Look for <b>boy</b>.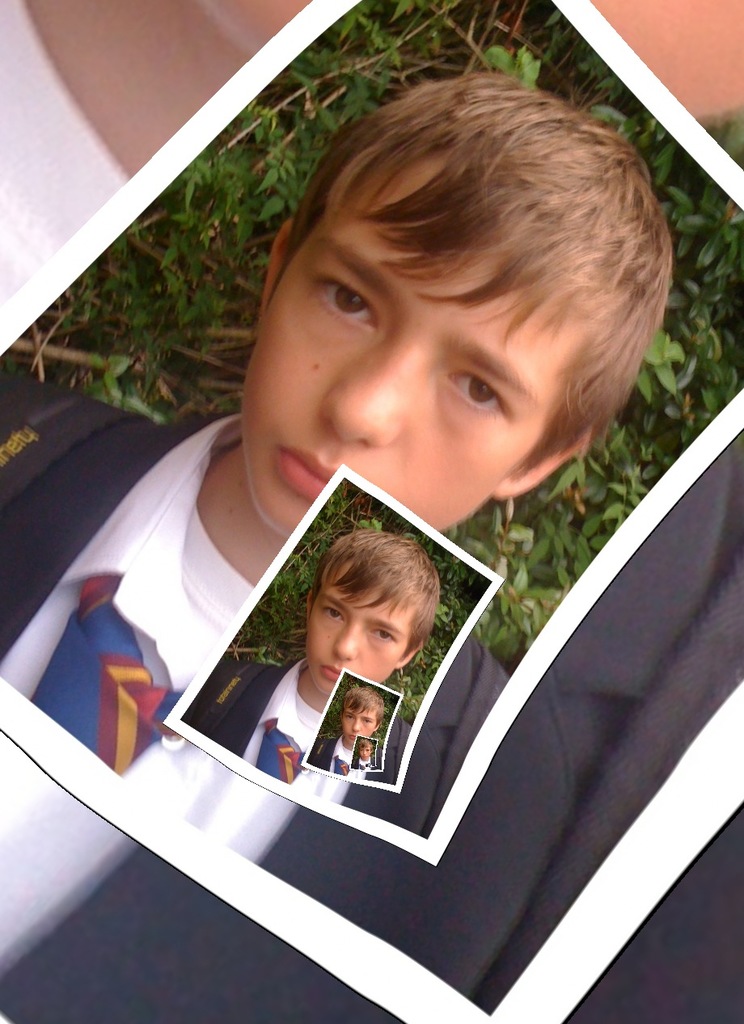
Found: 311, 687, 389, 781.
